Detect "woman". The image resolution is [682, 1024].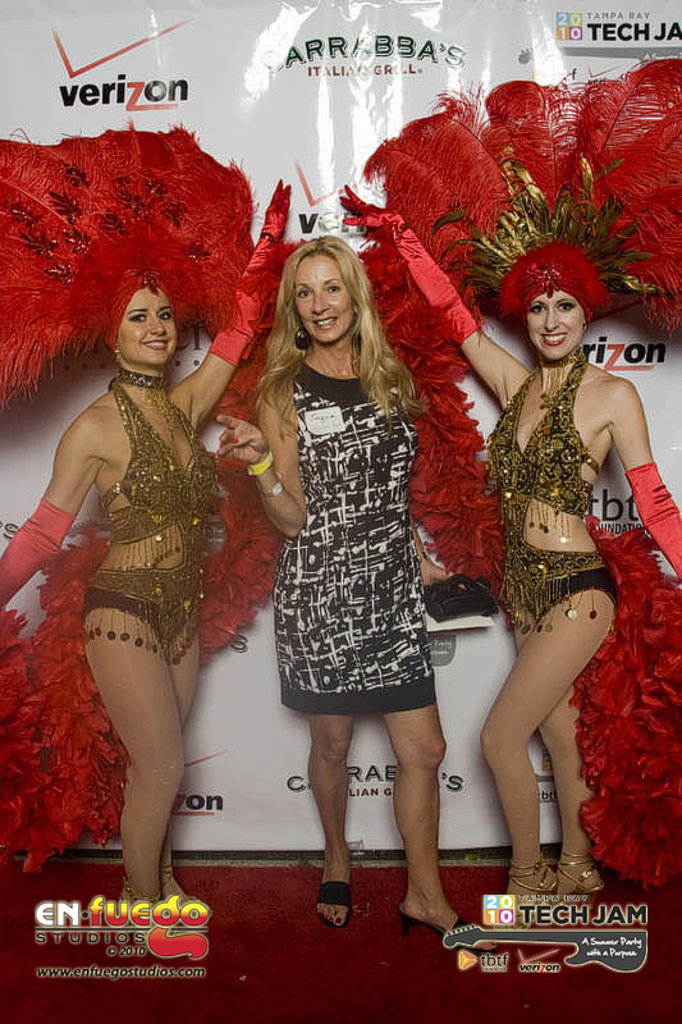
331, 178, 681, 924.
